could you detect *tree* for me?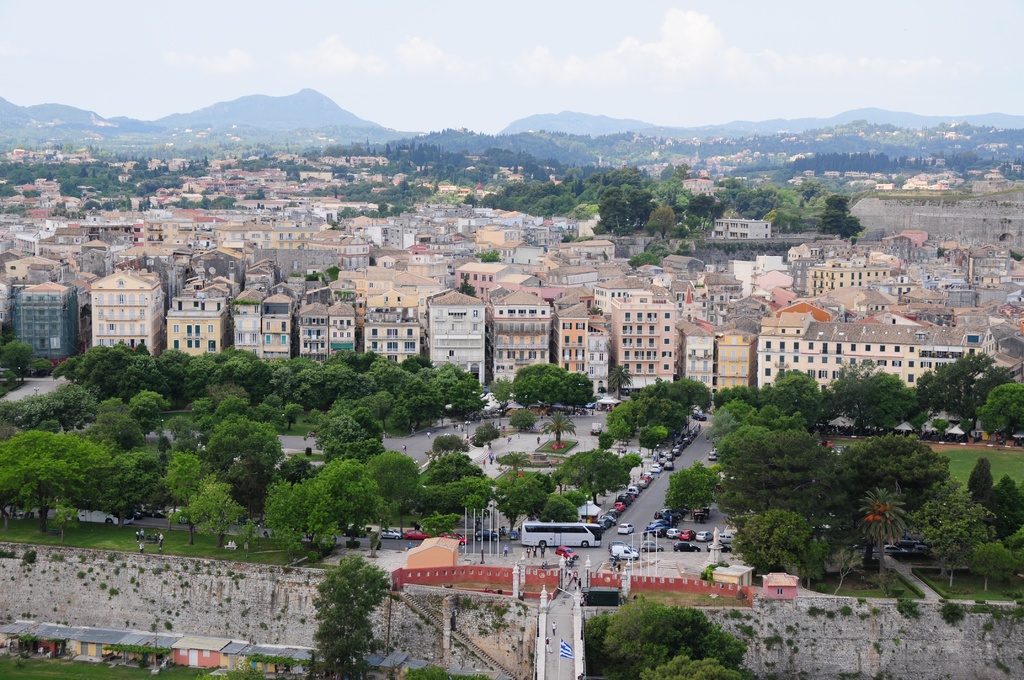
Detection result: (x1=0, y1=401, x2=15, y2=425).
